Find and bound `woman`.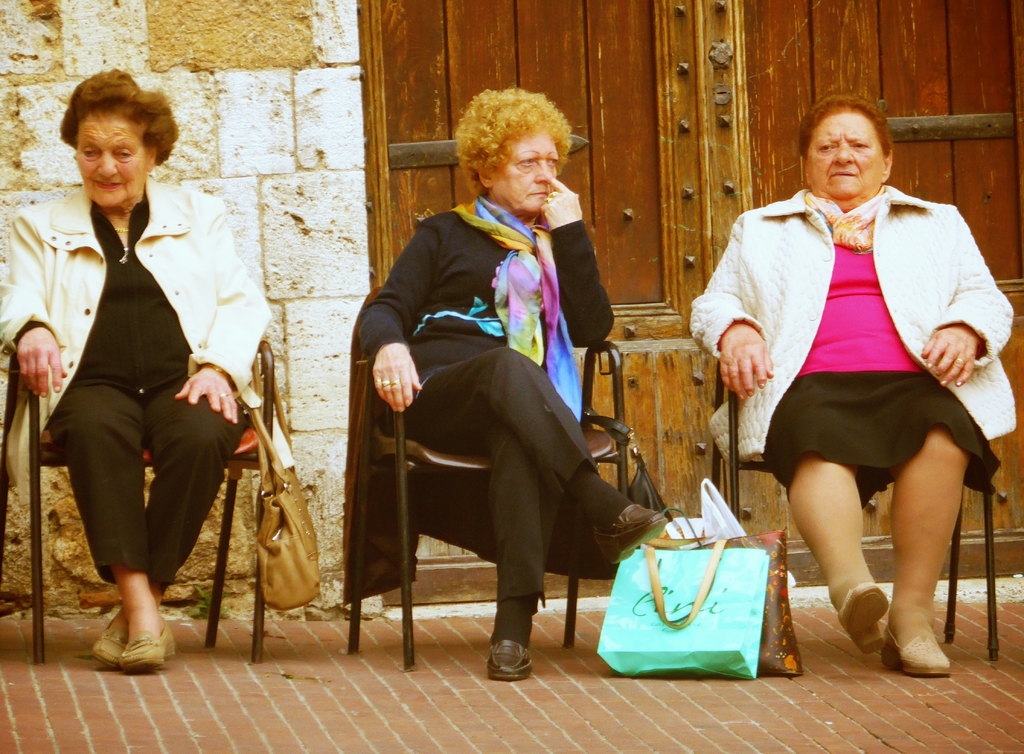
Bound: [358,88,668,682].
